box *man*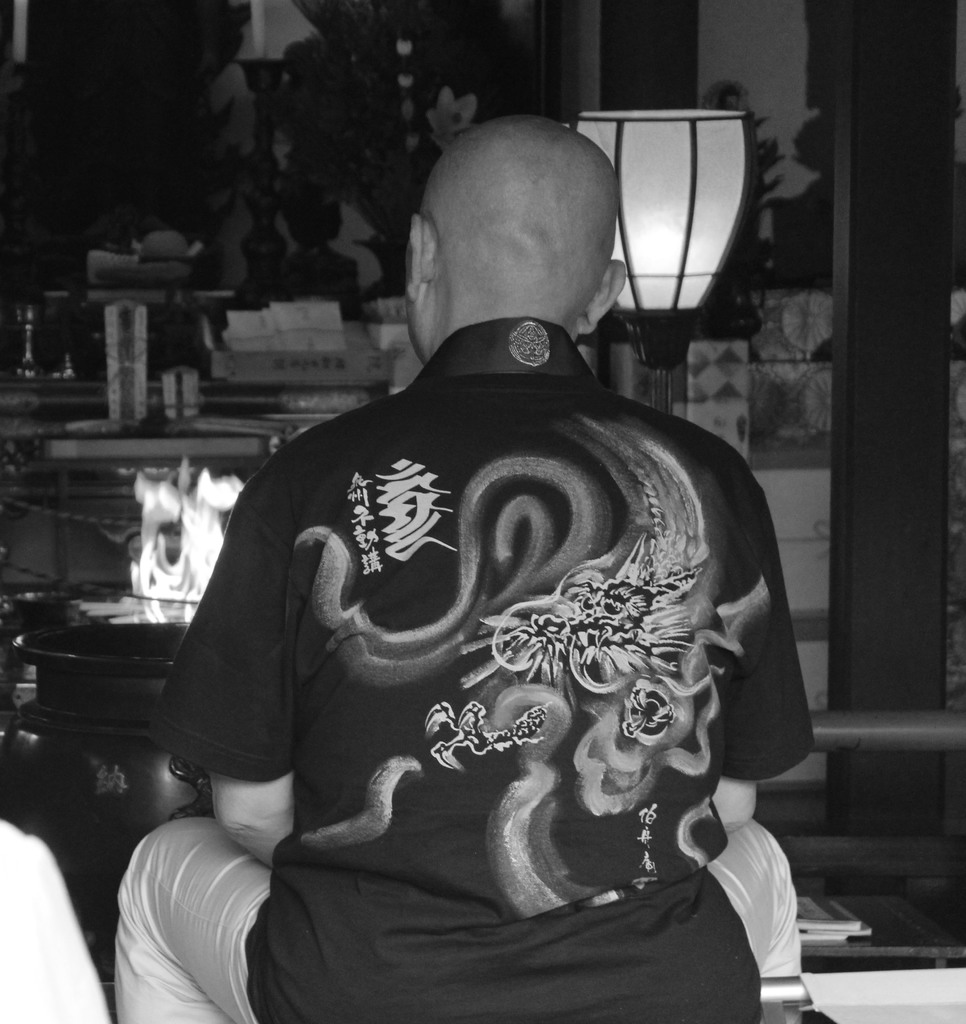
rect(166, 118, 825, 1023)
